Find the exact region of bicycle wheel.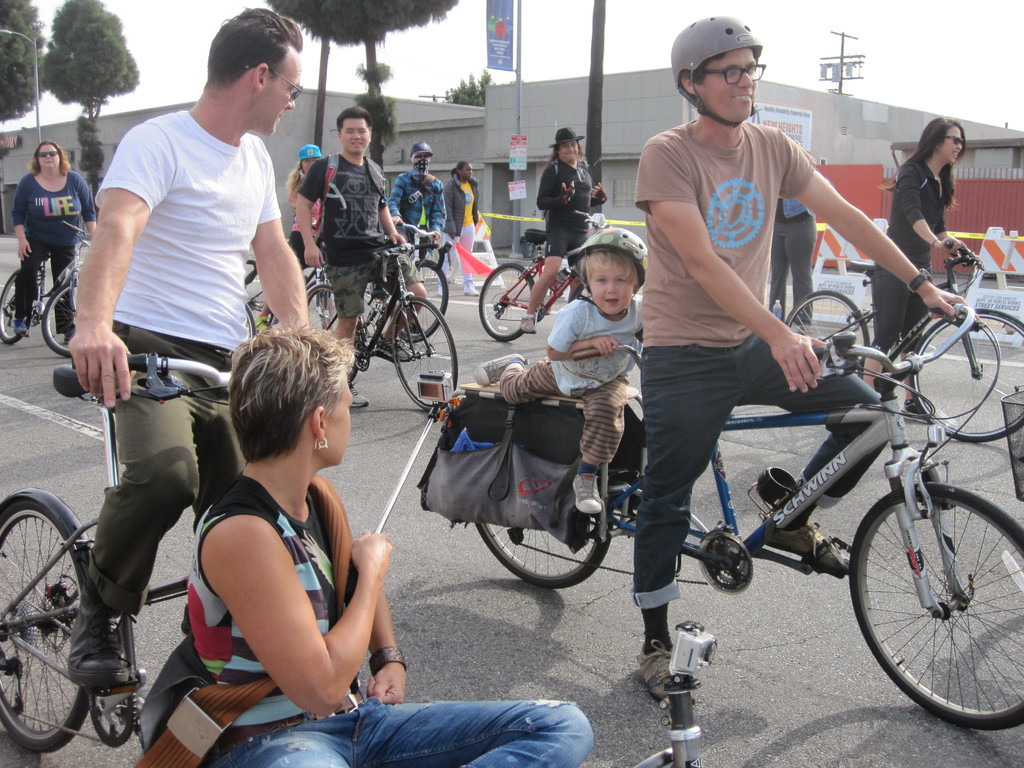
Exact region: x1=473, y1=265, x2=540, y2=343.
